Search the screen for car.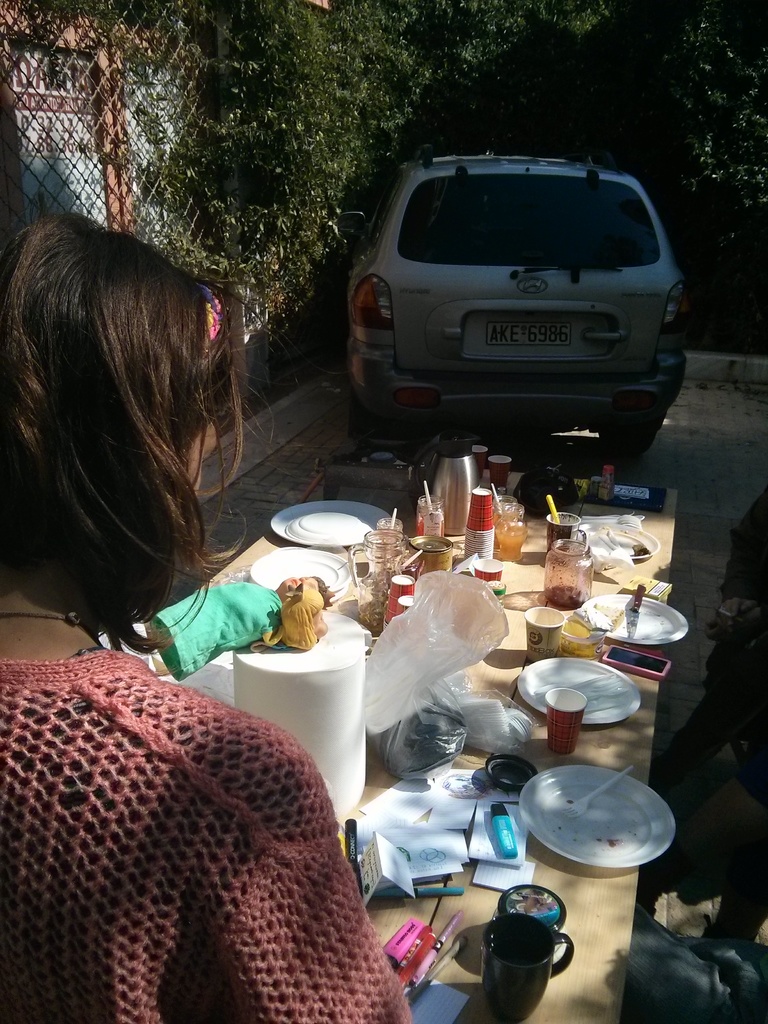
Found at [330,138,707,463].
